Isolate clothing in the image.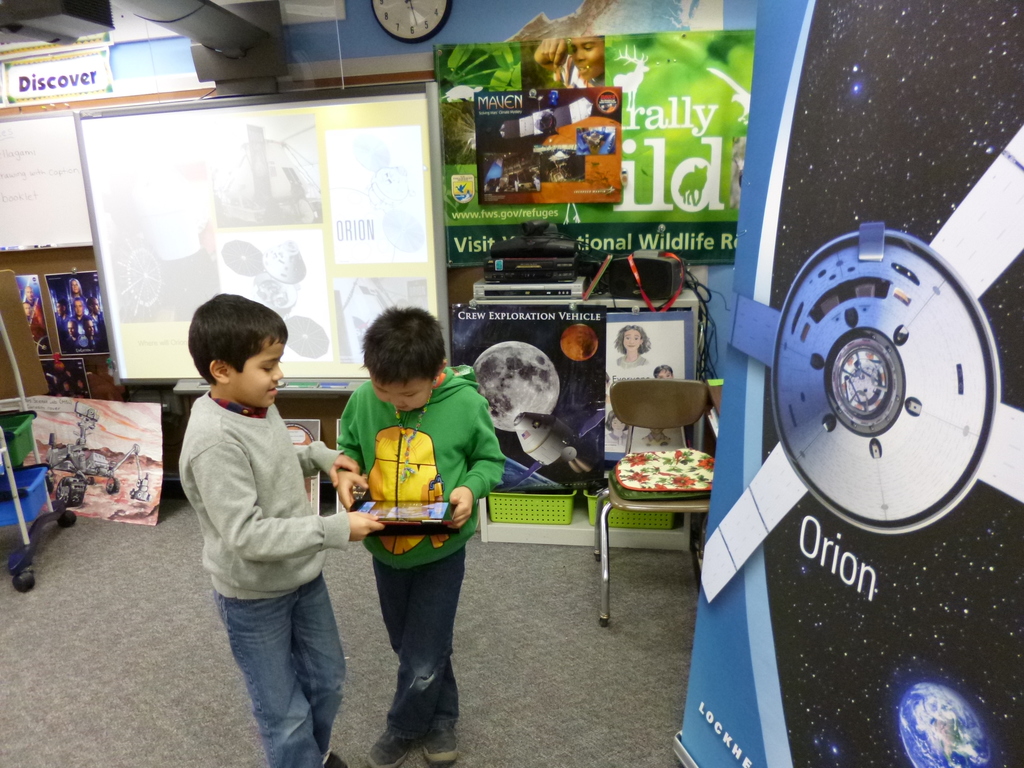
Isolated region: 212/582/351/759.
